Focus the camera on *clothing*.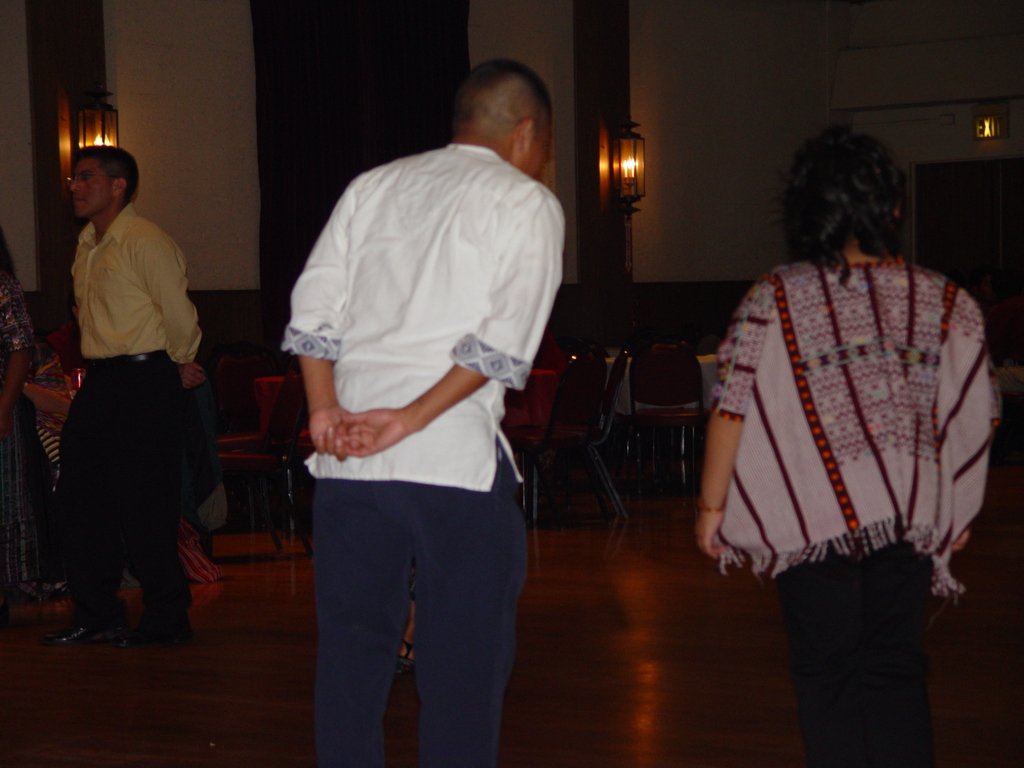
Focus region: pyautogui.locateOnScreen(275, 129, 572, 767).
